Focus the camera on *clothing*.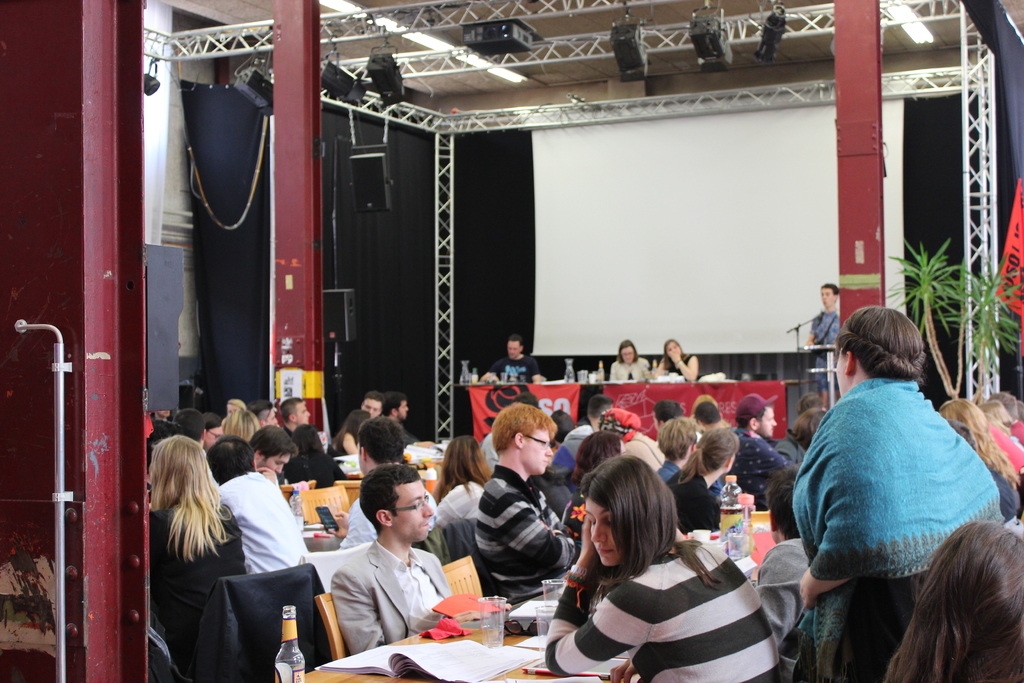
Focus region: bbox=(147, 493, 252, 671).
